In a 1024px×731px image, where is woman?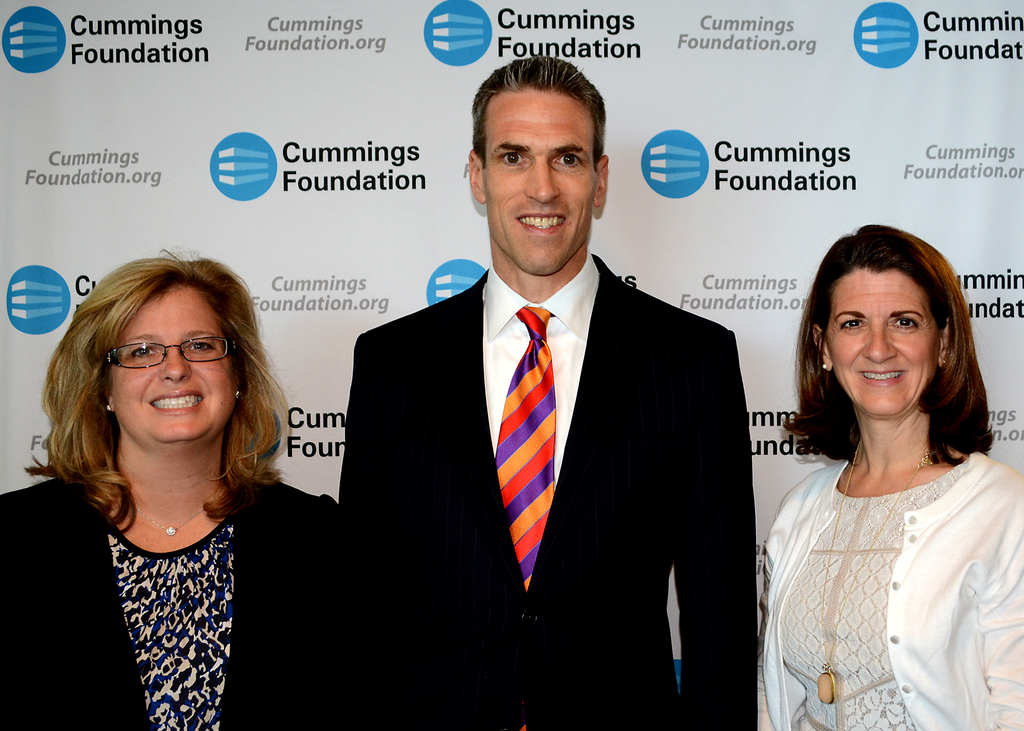
select_region(758, 220, 1023, 730).
